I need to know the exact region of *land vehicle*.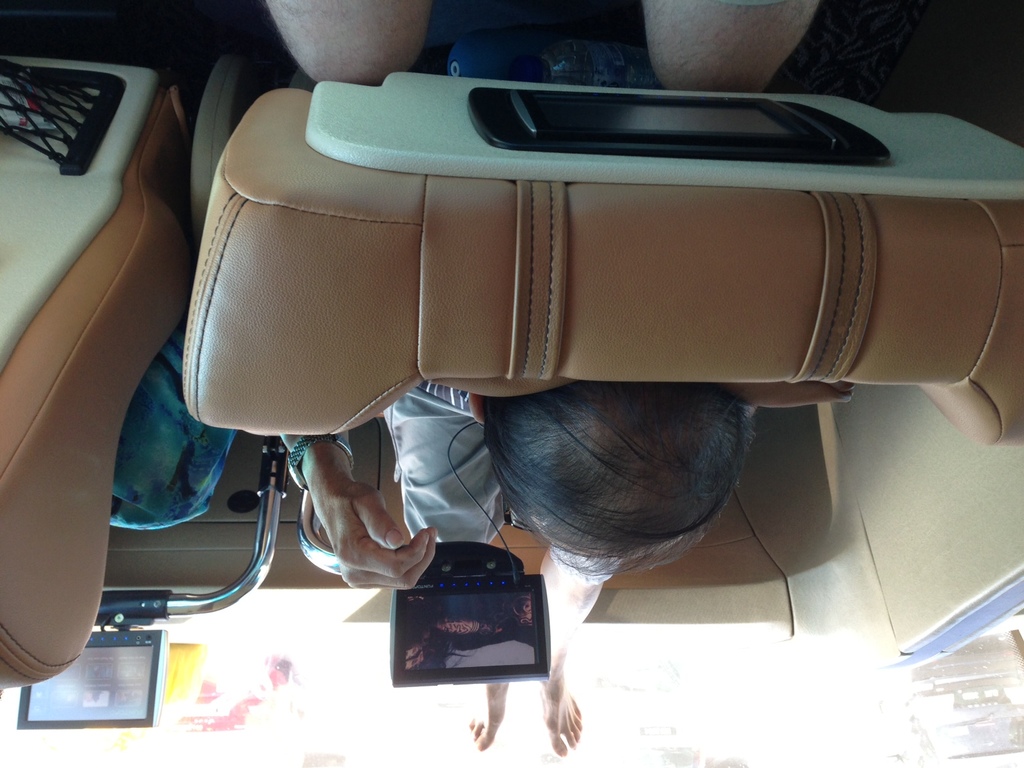
Region: (0,0,1023,729).
